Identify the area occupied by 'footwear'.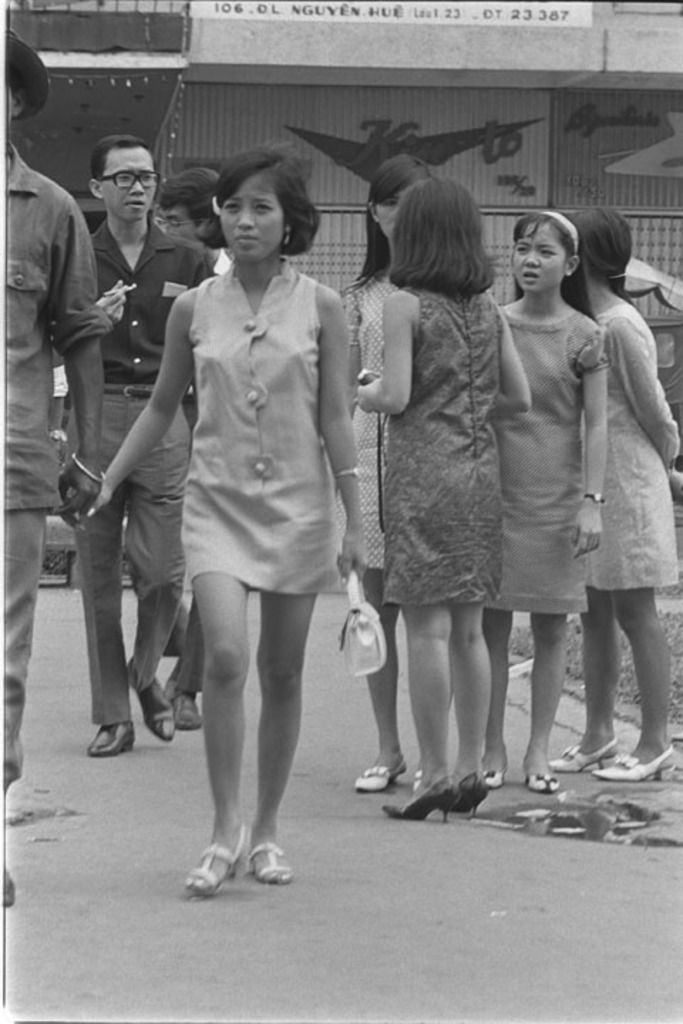
Area: bbox=[255, 839, 296, 879].
